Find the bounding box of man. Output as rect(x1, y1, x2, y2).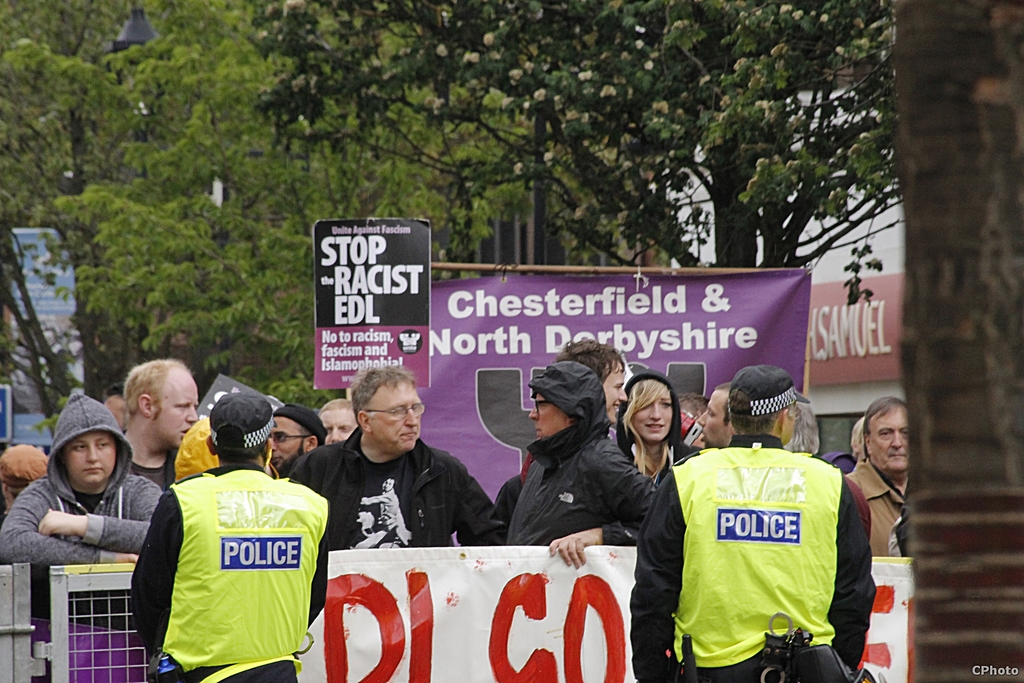
rect(106, 388, 131, 441).
